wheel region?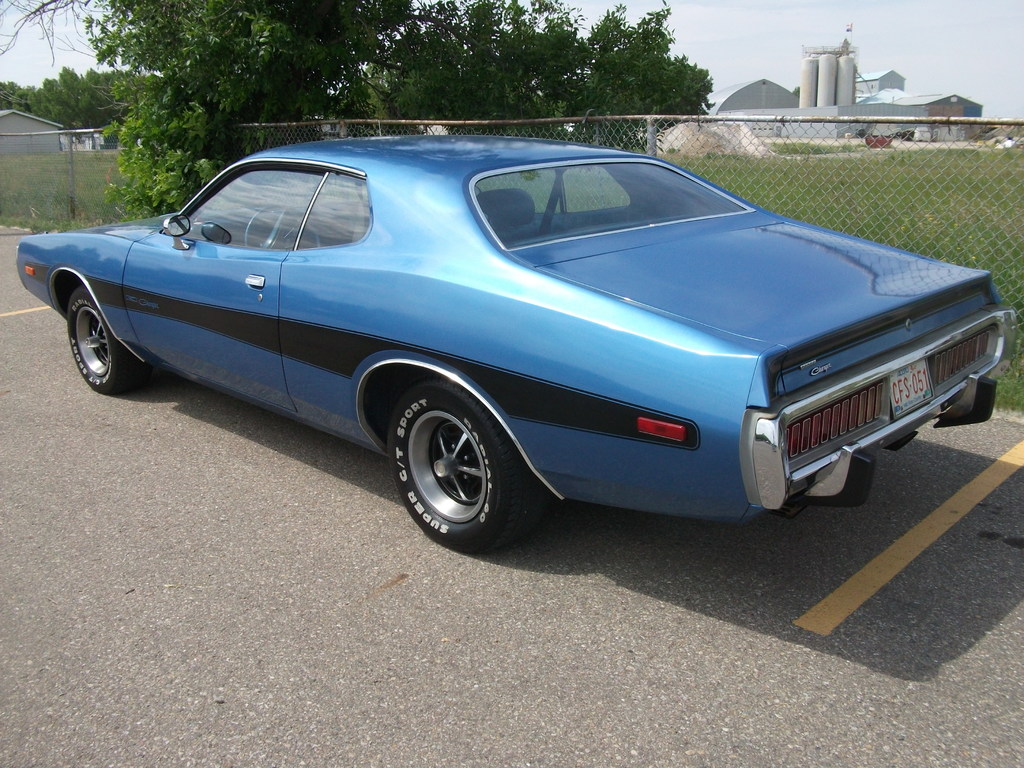
bbox=[70, 287, 150, 392]
